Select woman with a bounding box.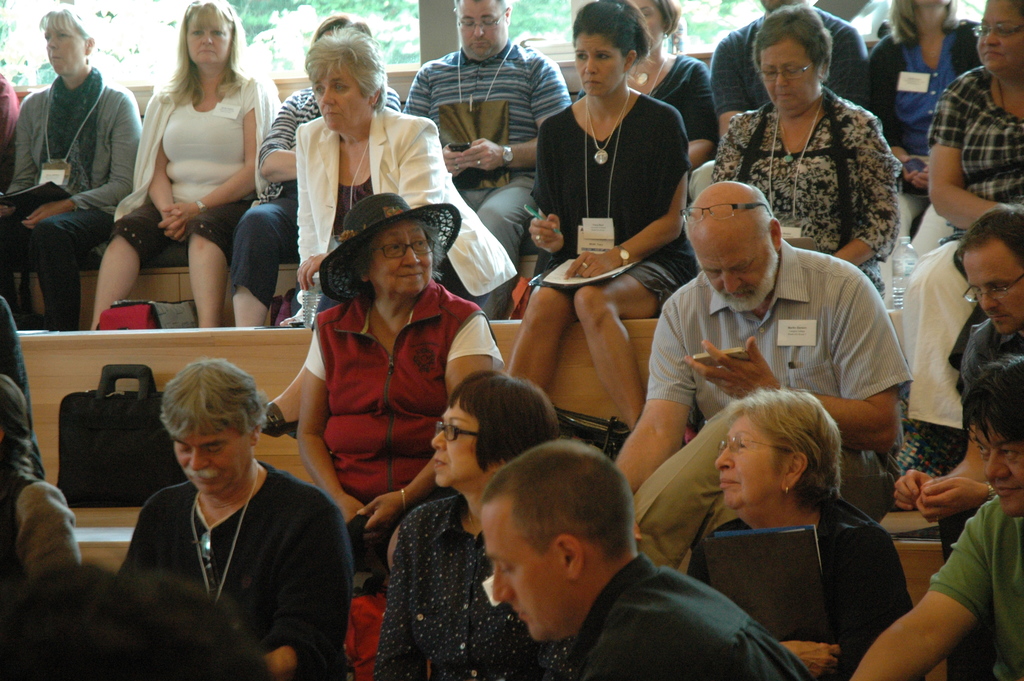
[1,0,145,334].
